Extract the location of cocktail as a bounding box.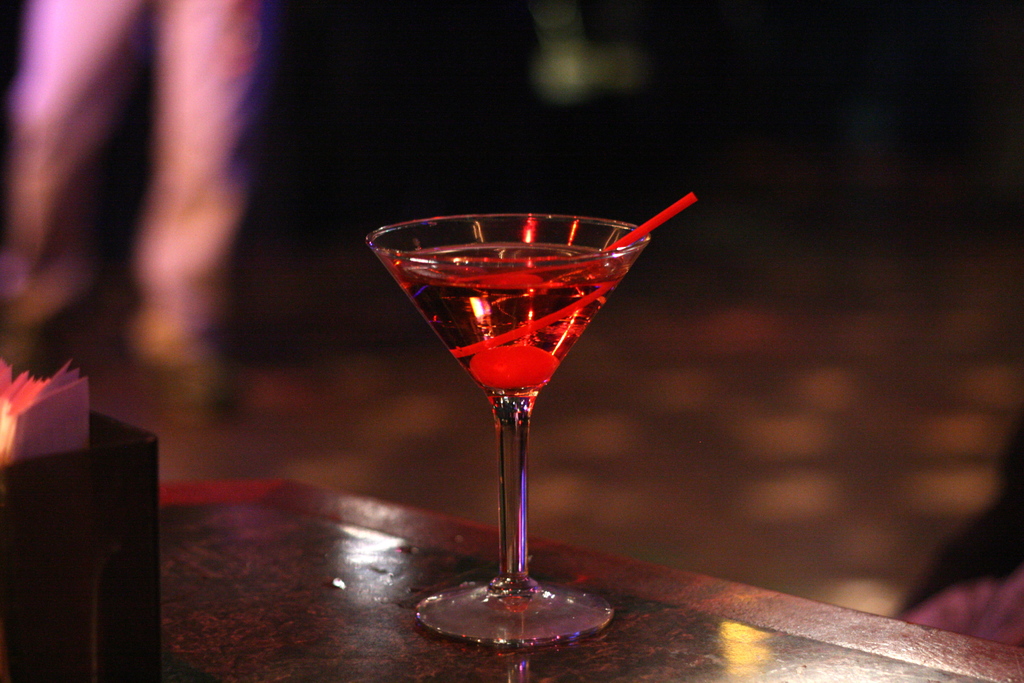
pyautogui.locateOnScreen(358, 188, 703, 652).
